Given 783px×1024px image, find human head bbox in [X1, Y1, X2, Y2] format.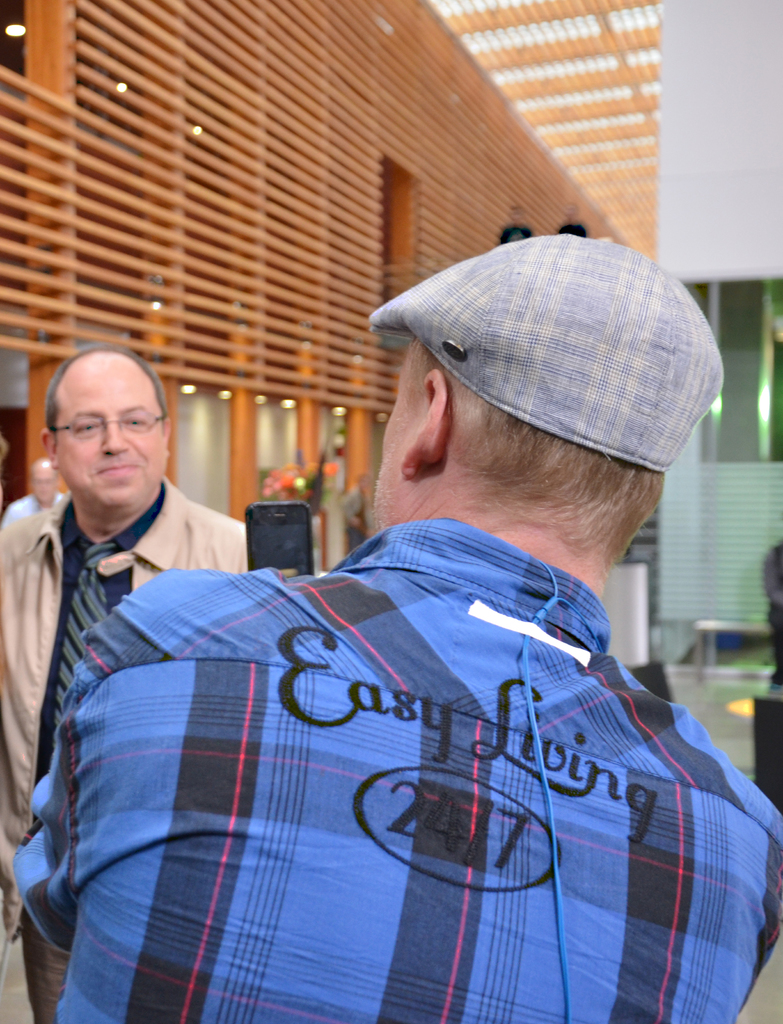
[39, 344, 172, 518].
